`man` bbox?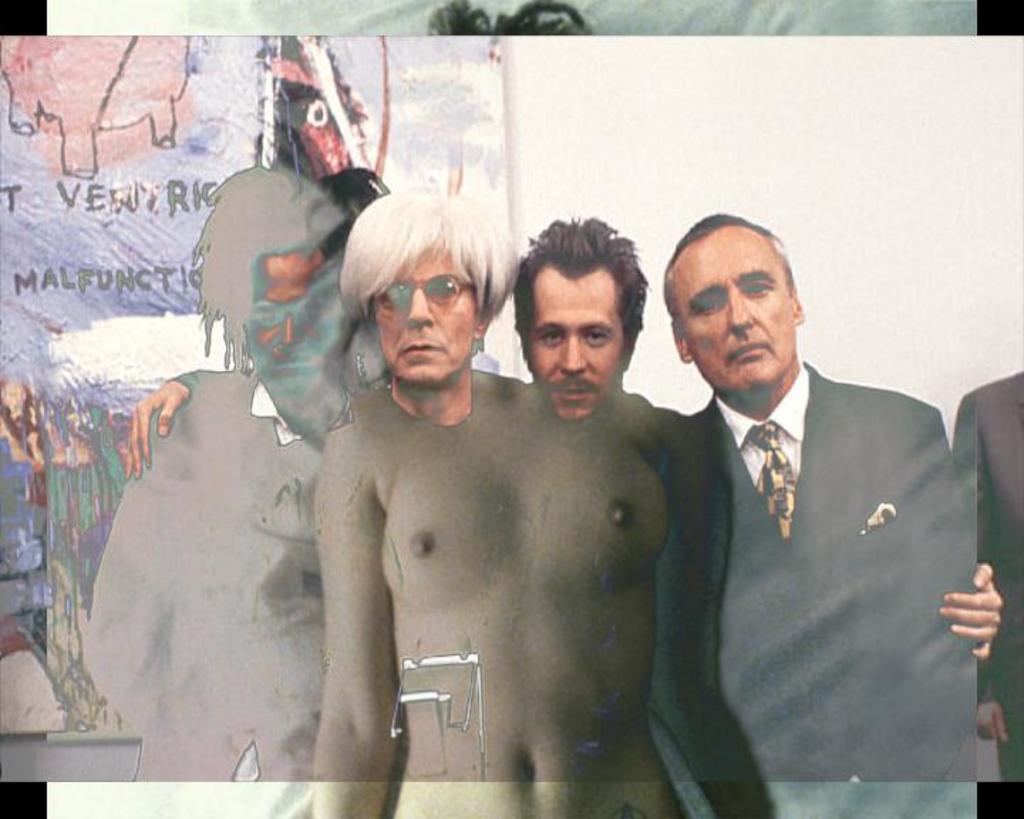
(340, 183, 502, 410)
